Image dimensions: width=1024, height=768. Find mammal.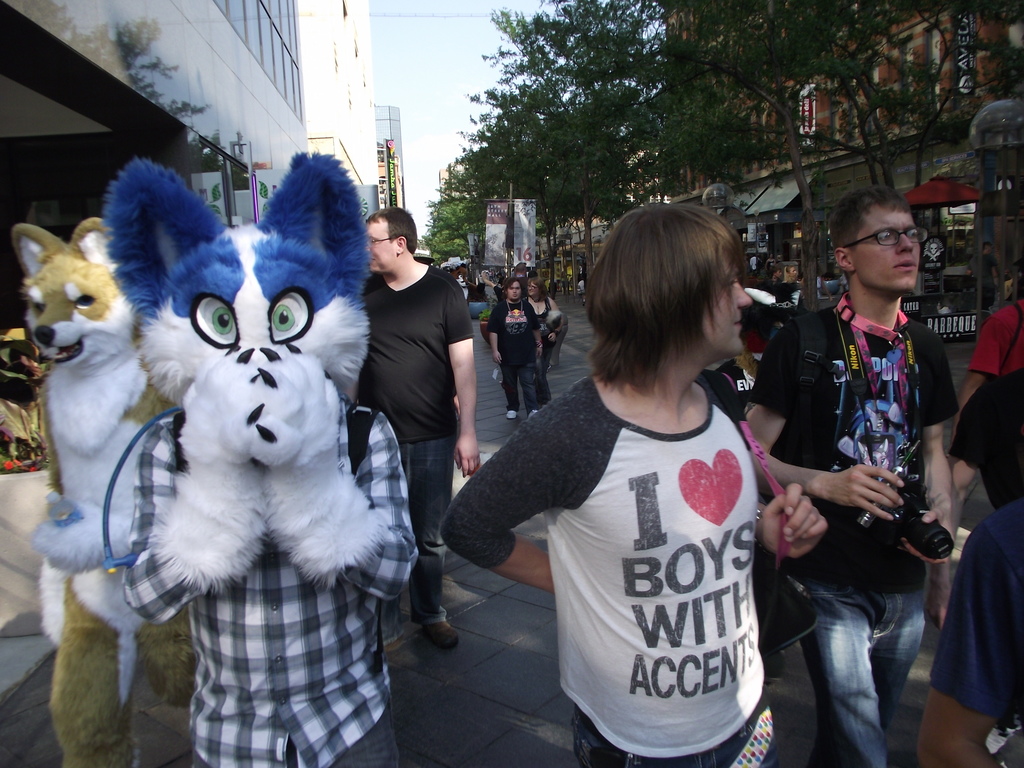
region(527, 276, 564, 398).
